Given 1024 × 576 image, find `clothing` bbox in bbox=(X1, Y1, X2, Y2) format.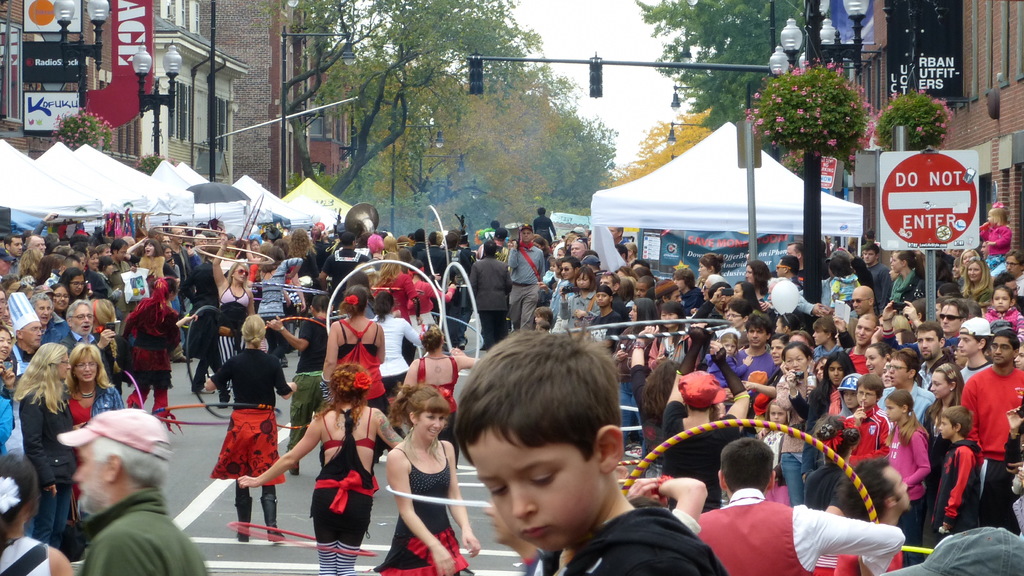
bbox=(60, 334, 112, 377).
